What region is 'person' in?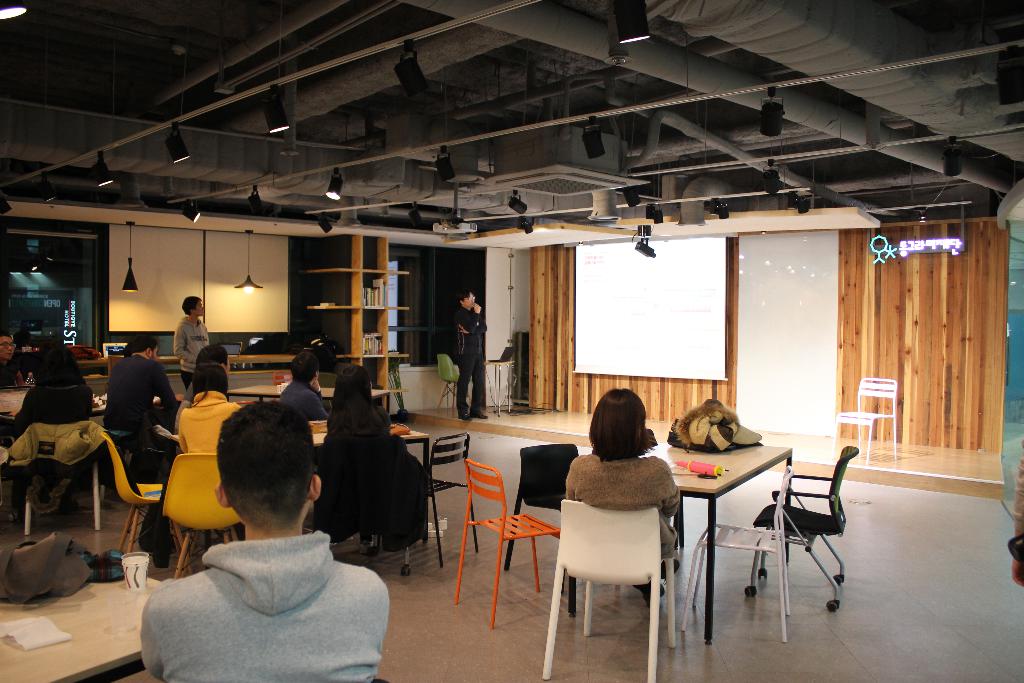
locate(175, 364, 237, 458).
